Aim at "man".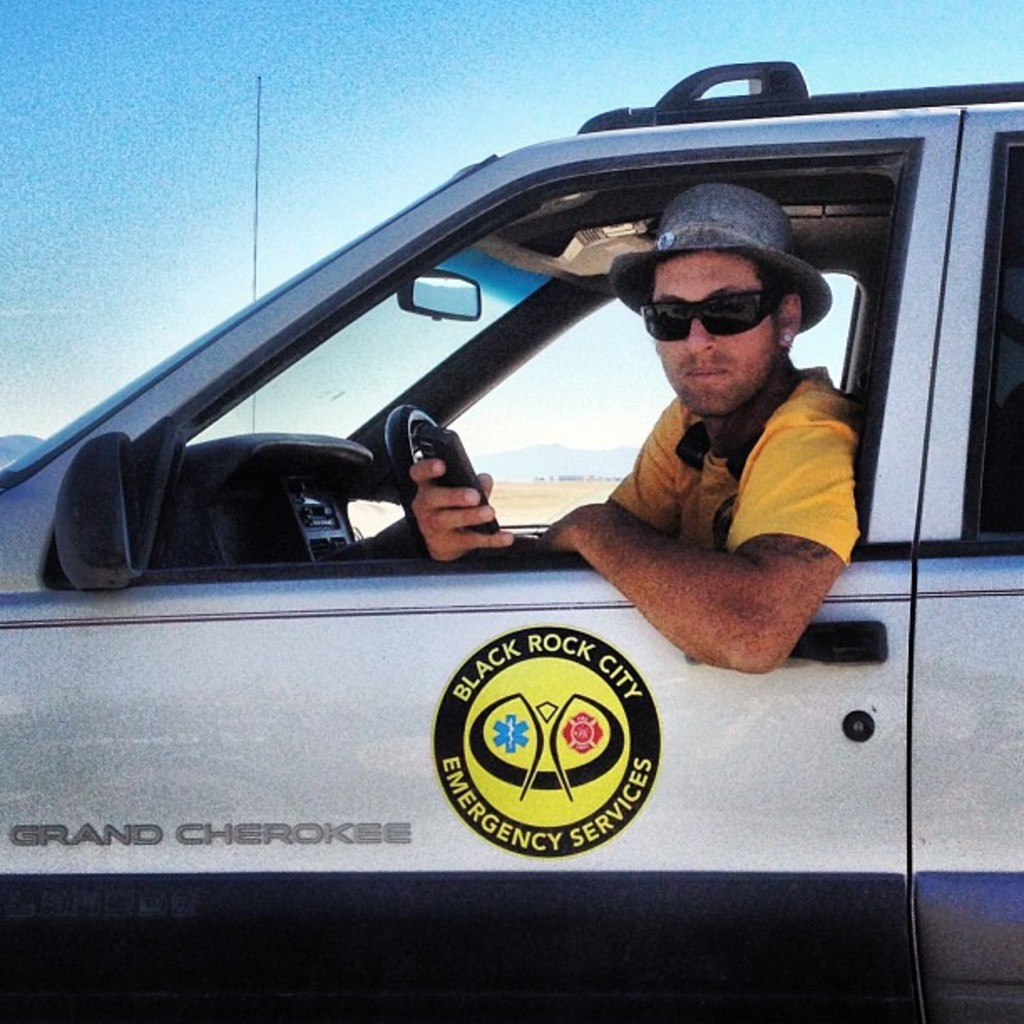
Aimed at bbox=(403, 176, 873, 689).
